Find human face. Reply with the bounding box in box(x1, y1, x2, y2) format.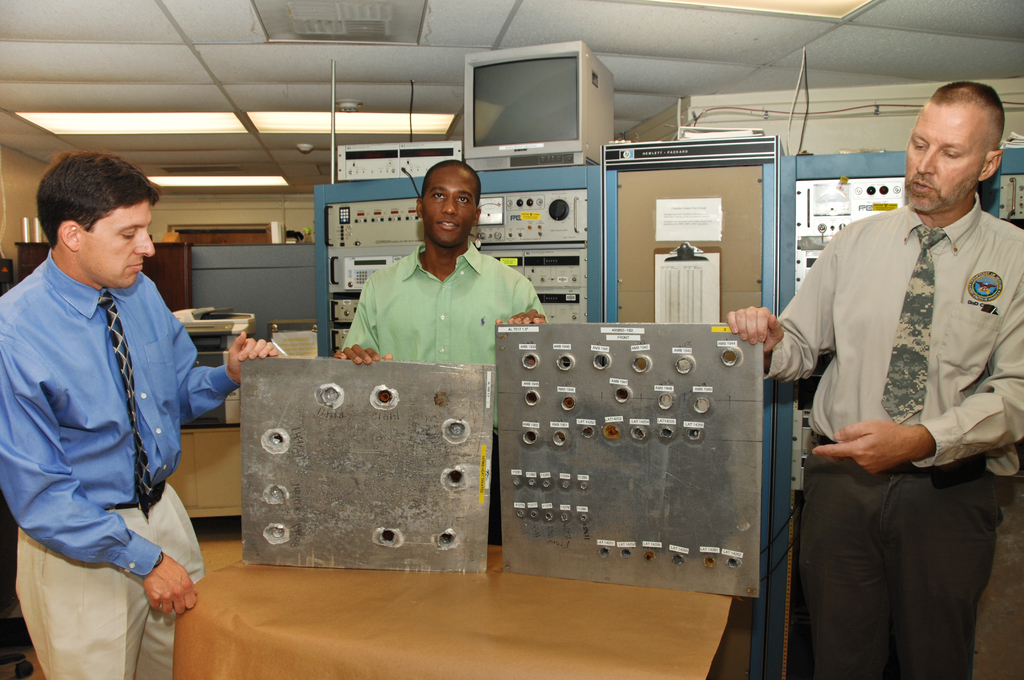
box(905, 115, 977, 210).
